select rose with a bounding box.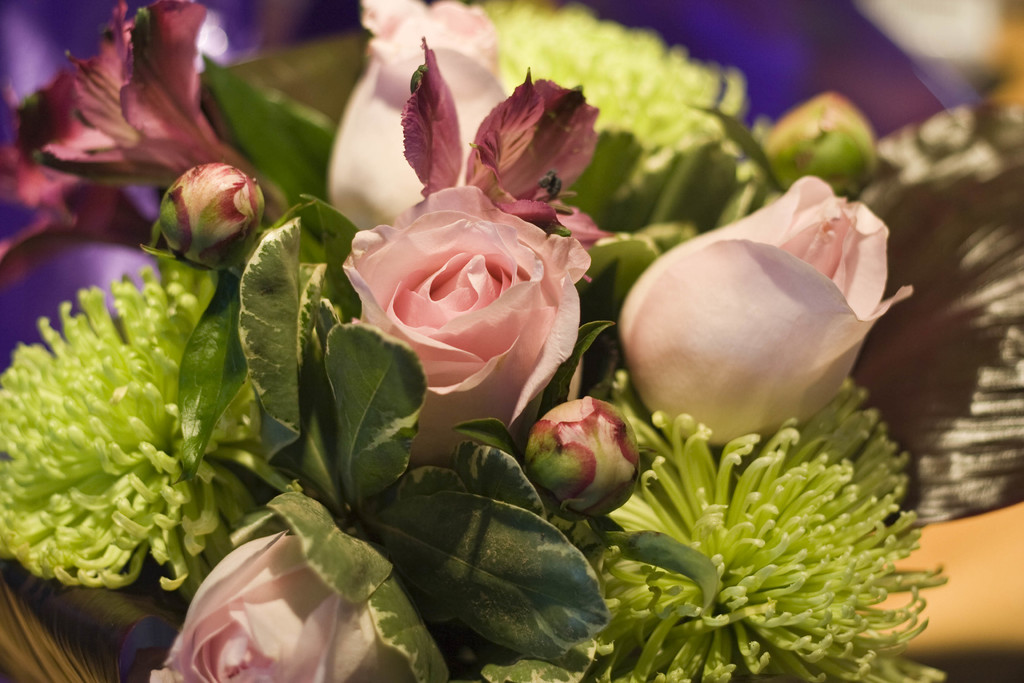
<box>342,179,592,472</box>.
